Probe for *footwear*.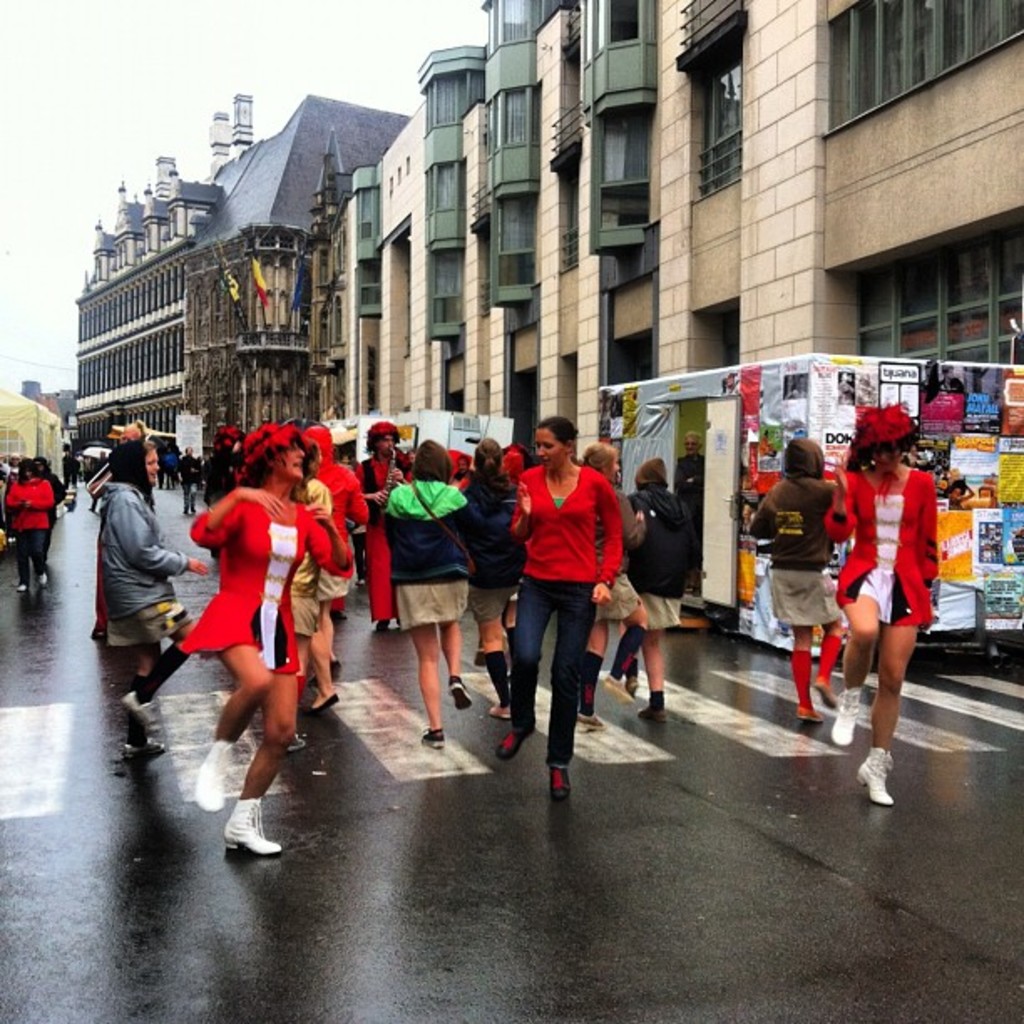
Probe result: (120,693,162,736).
